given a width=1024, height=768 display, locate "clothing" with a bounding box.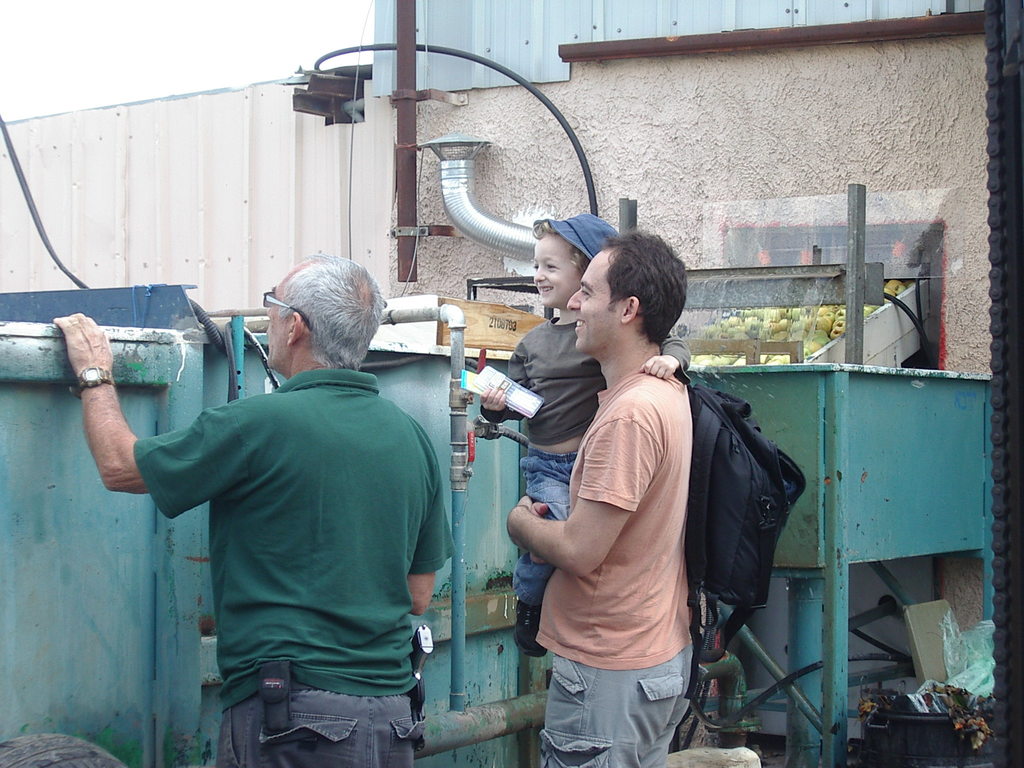
Located: {"x1": 531, "y1": 372, "x2": 702, "y2": 765}.
